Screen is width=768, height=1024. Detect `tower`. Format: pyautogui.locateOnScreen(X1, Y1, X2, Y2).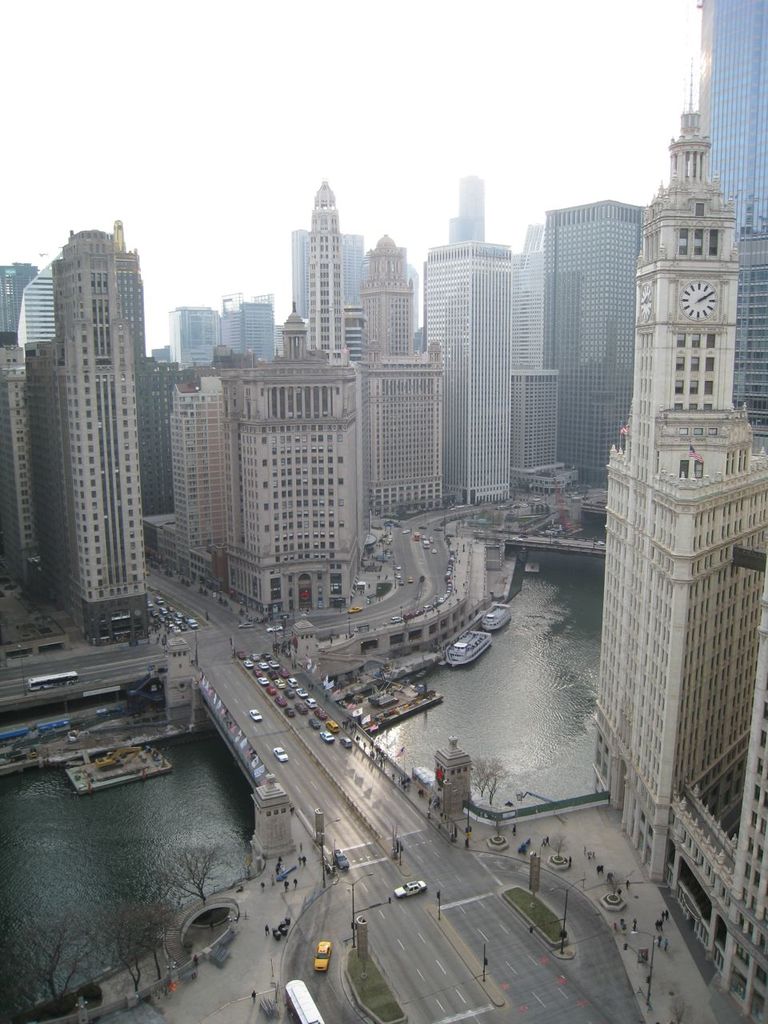
pyautogui.locateOnScreen(248, 774, 292, 861).
